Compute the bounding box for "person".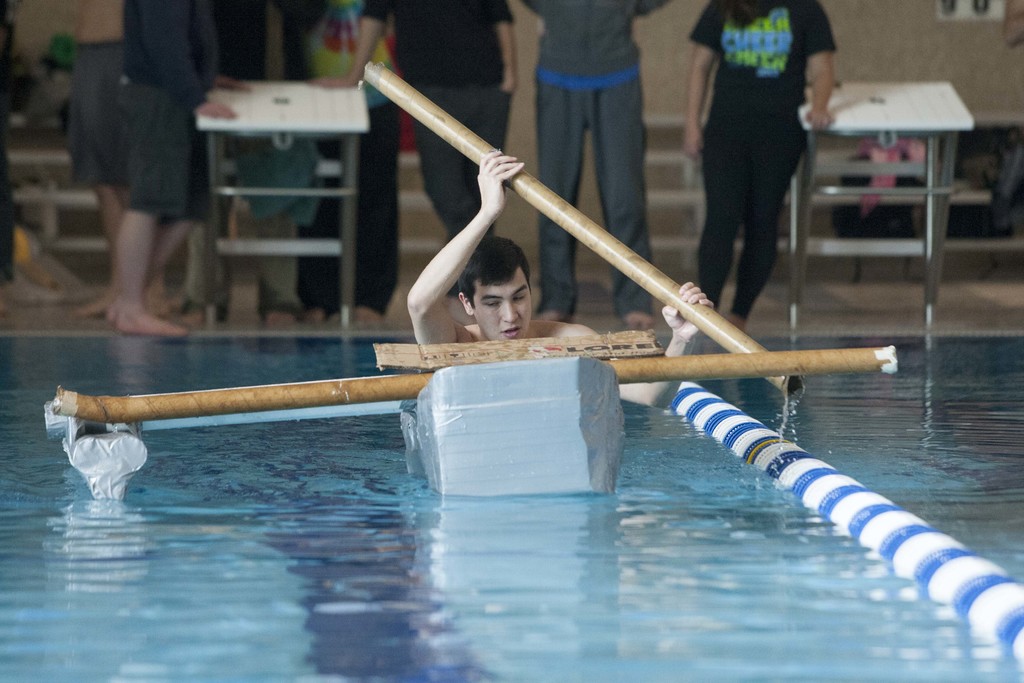
locate(401, 145, 712, 415).
